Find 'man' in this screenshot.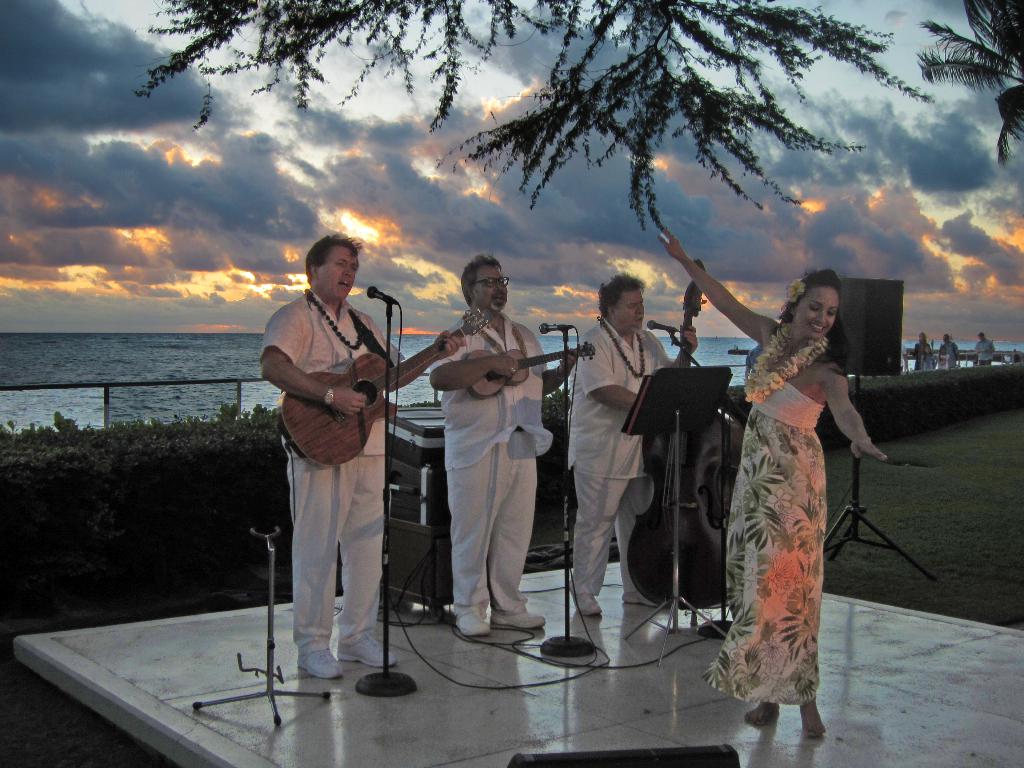
The bounding box for 'man' is [965, 336, 995, 369].
